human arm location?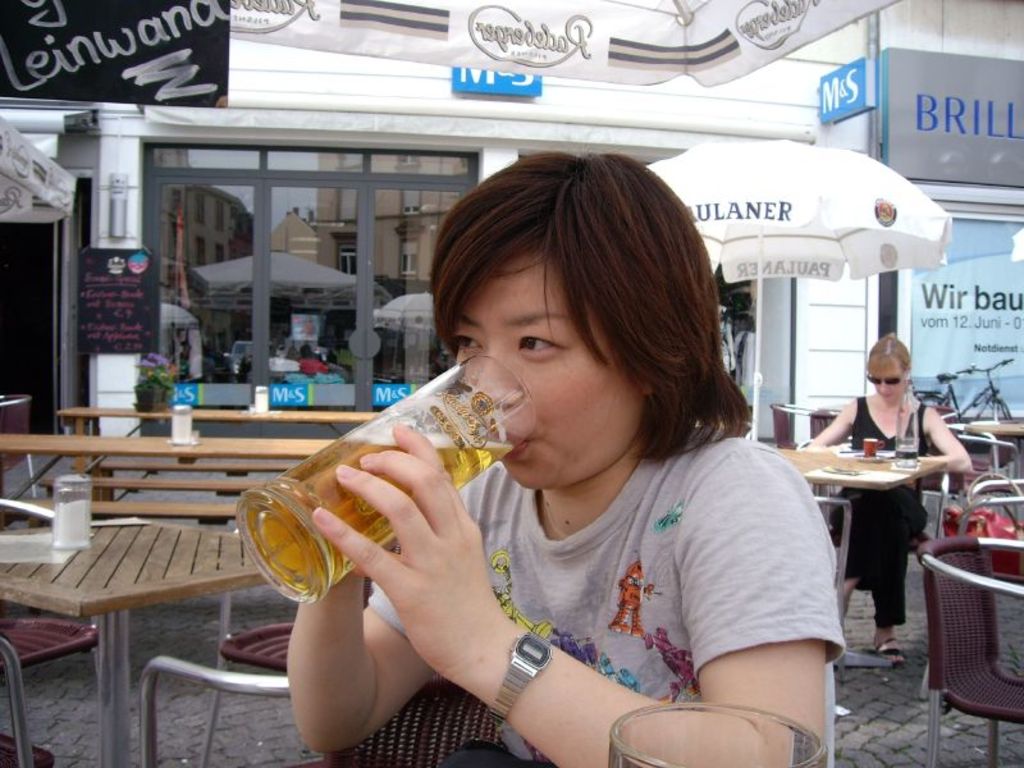
<box>924,416,978,470</box>
